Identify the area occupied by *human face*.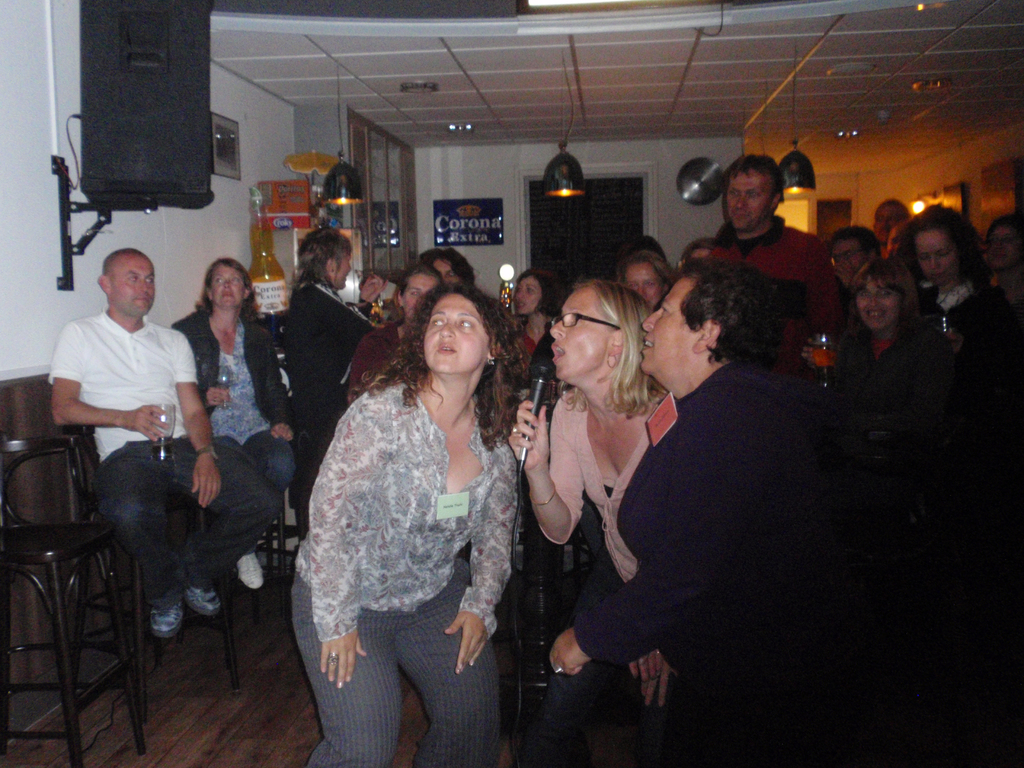
Area: x1=435, y1=260, x2=459, y2=289.
